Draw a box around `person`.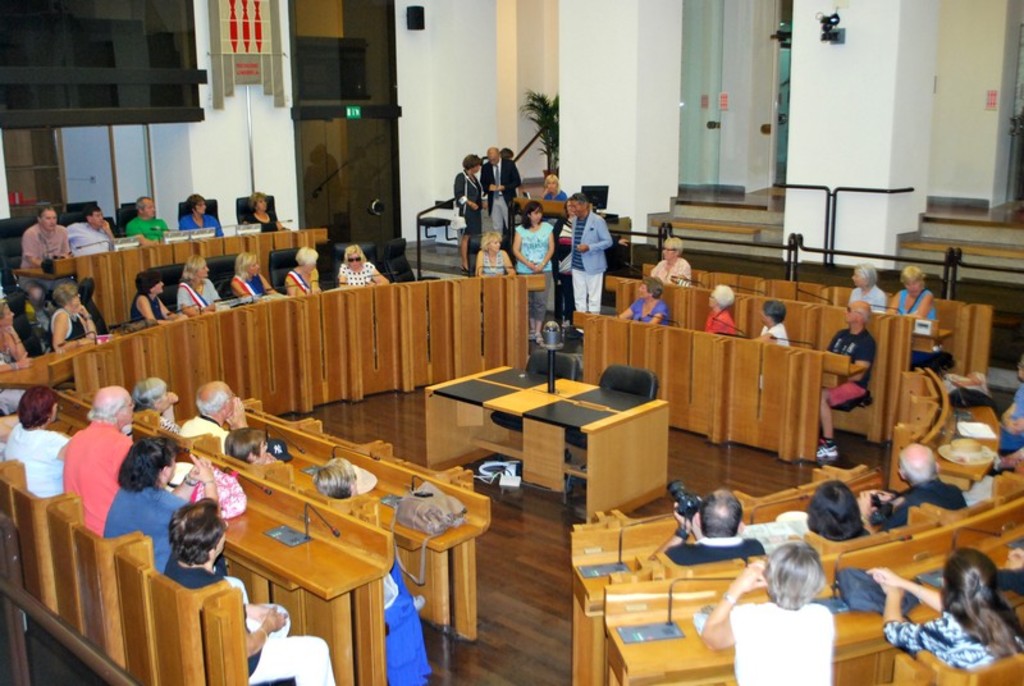
(890, 266, 937, 328).
